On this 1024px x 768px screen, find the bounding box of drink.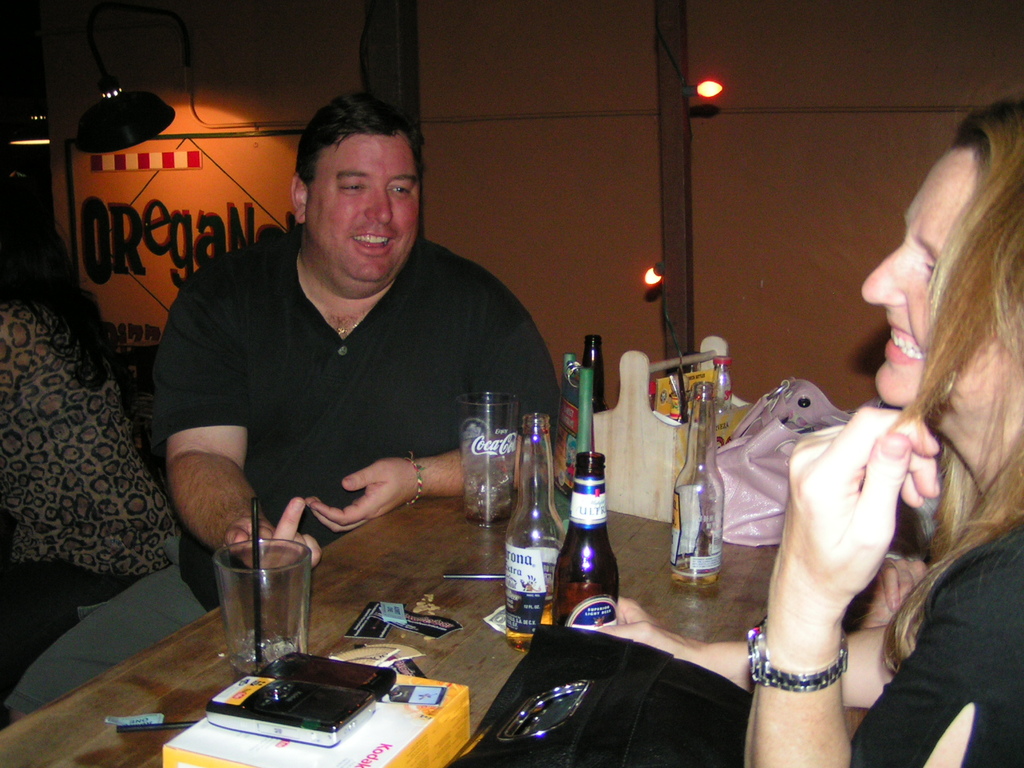
Bounding box: 578,334,606,440.
